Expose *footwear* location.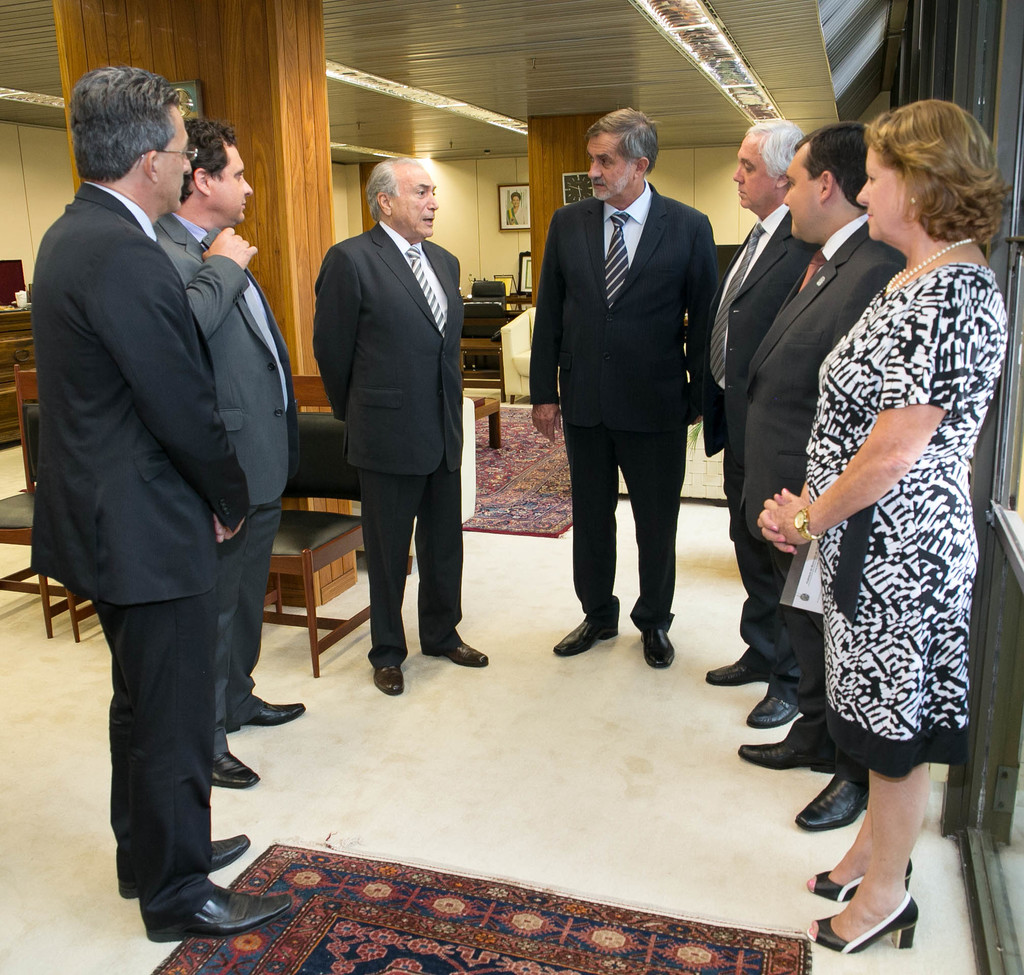
Exposed at BBox(635, 622, 675, 668).
